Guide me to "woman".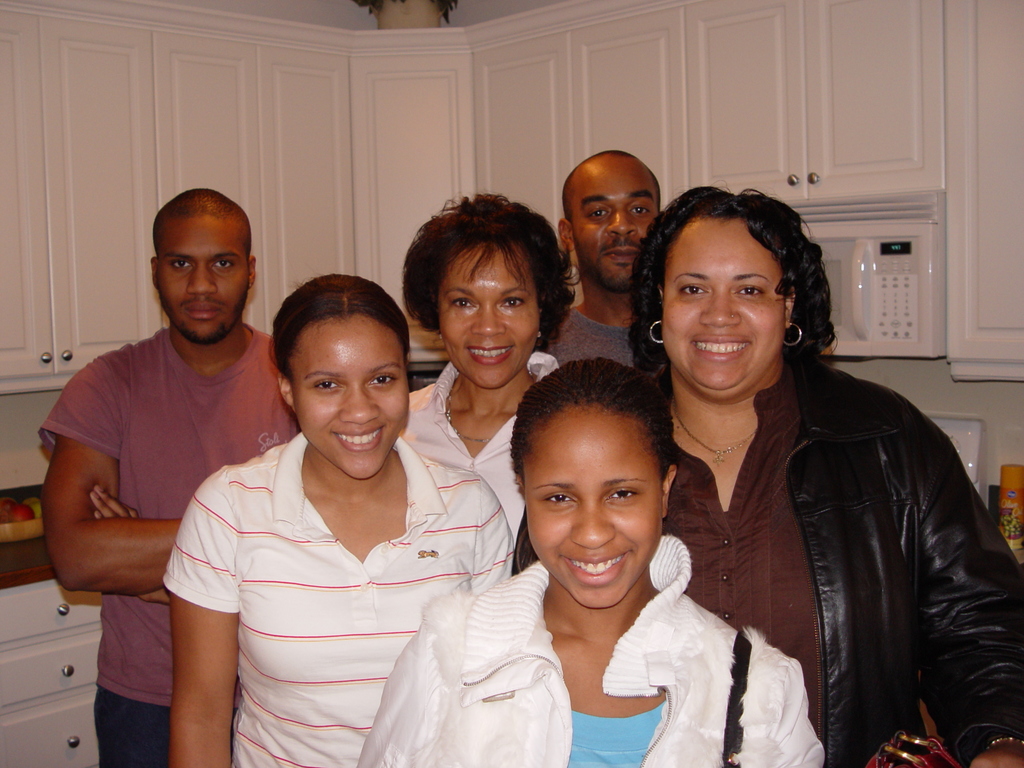
Guidance: [left=610, top=193, right=960, bottom=757].
